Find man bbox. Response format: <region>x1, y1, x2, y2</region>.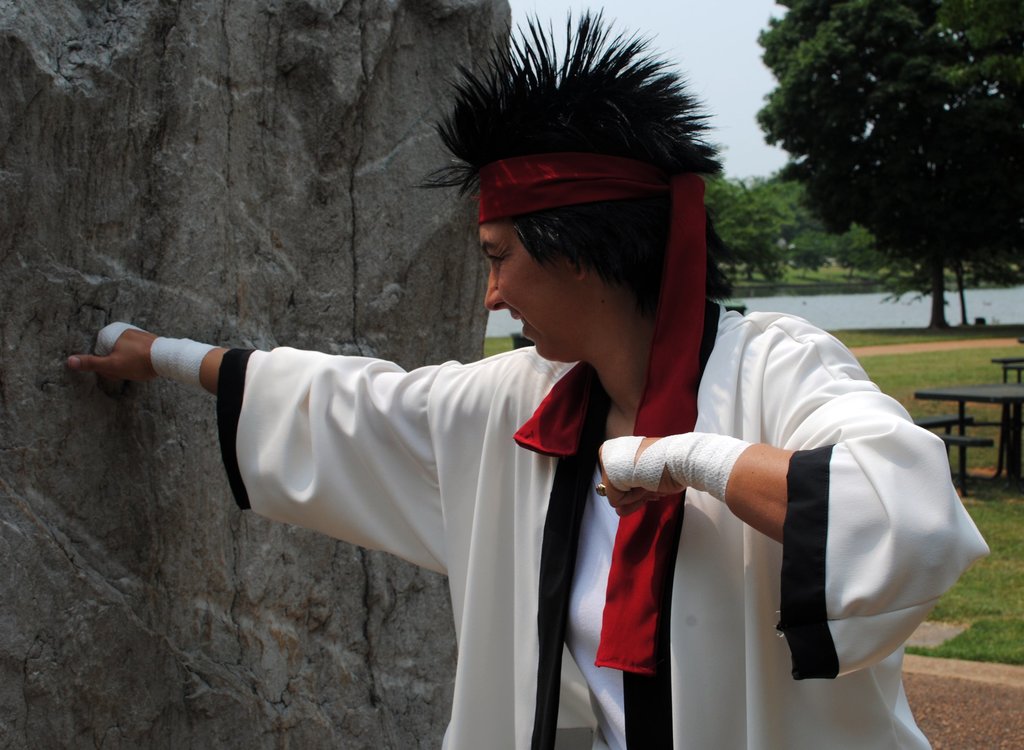
<region>182, 117, 941, 744</region>.
